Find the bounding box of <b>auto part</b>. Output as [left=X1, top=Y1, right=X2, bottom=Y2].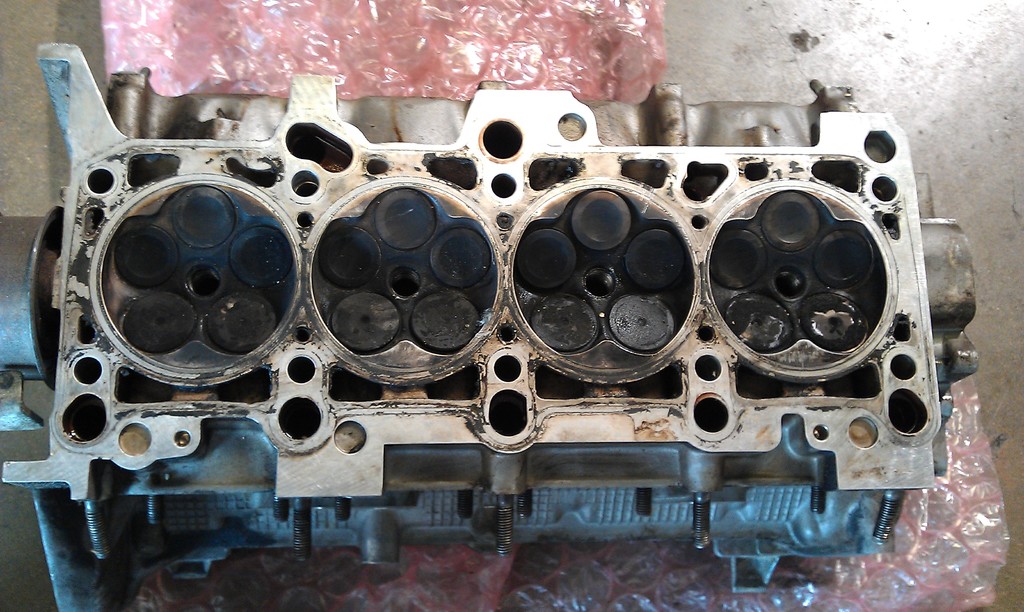
[left=0, top=38, right=979, bottom=611].
